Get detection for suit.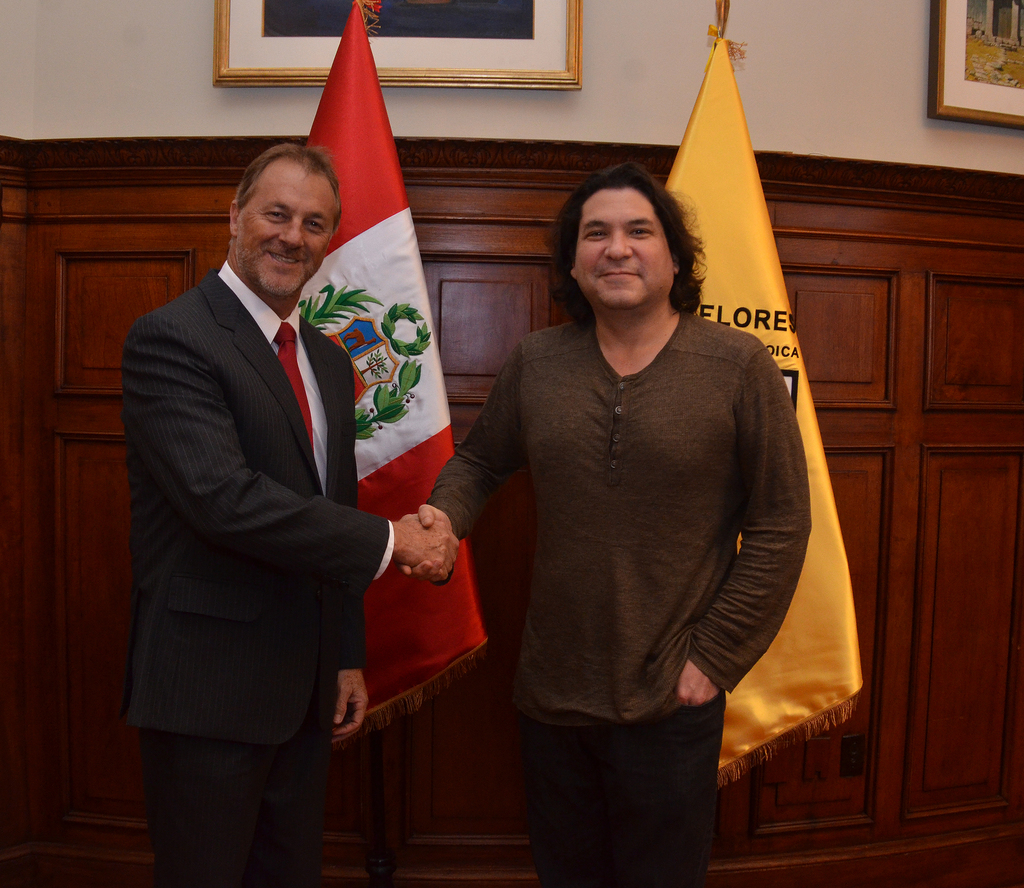
Detection: bbox(172, 54, 433, 834).
